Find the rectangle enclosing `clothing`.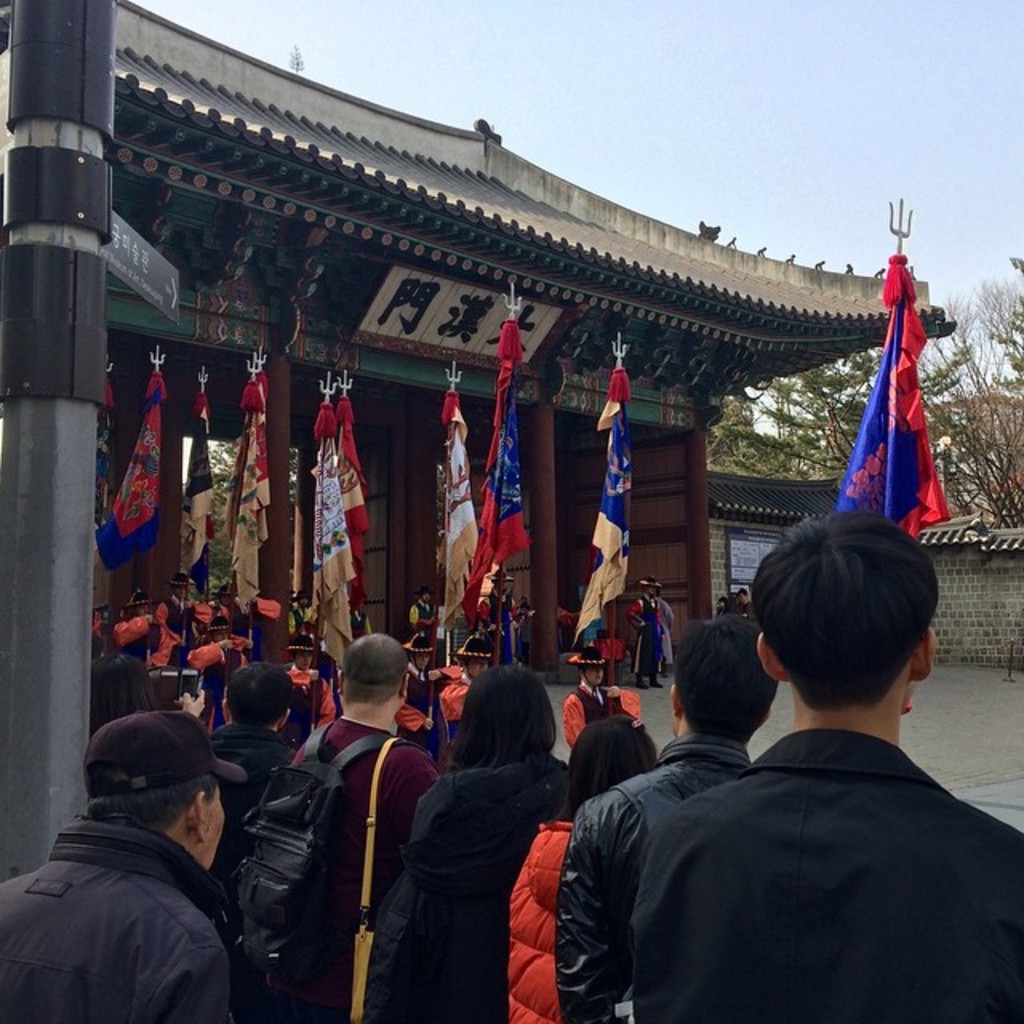
[490,584,525,670].
